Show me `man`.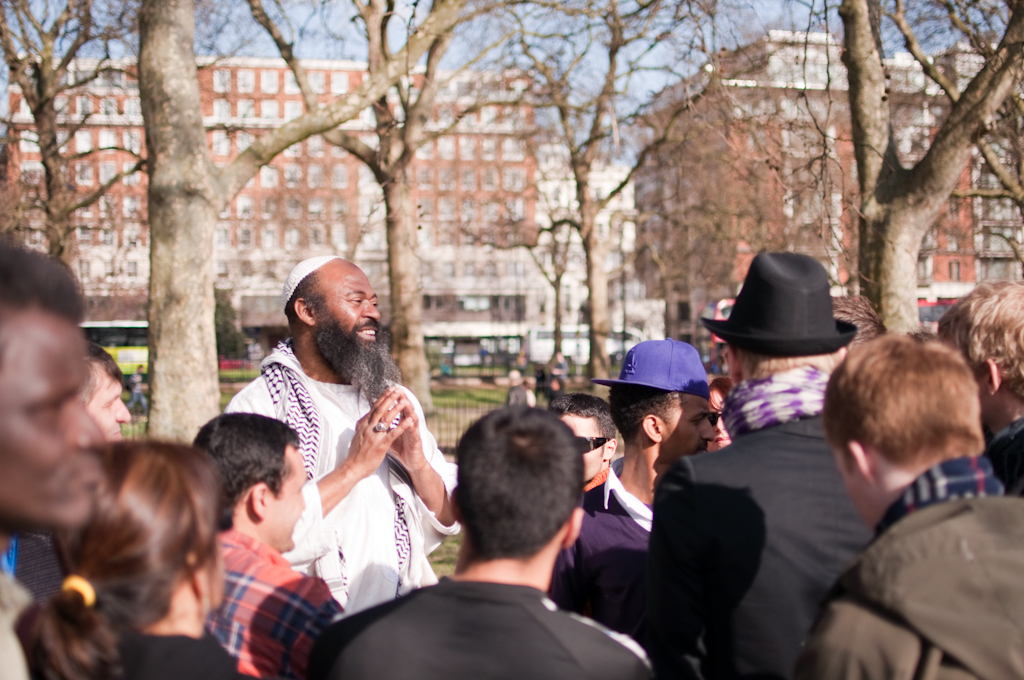
`man` is here: x1=934 y1=280 x2=1021 y2=492.
